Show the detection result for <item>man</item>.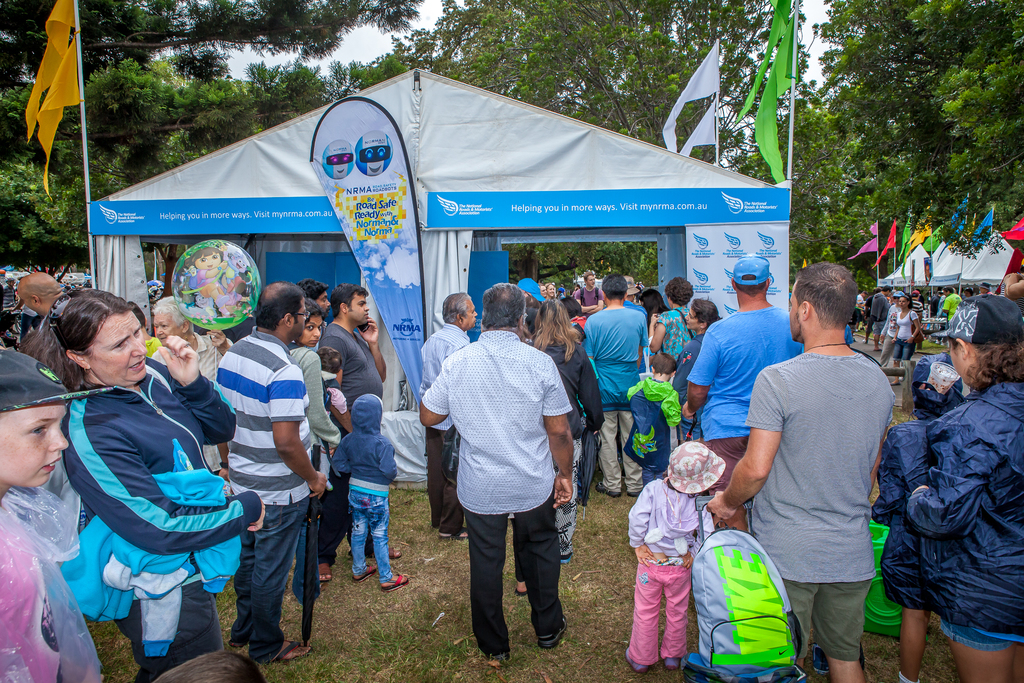
l=315, t=282, r=403, b=587.
